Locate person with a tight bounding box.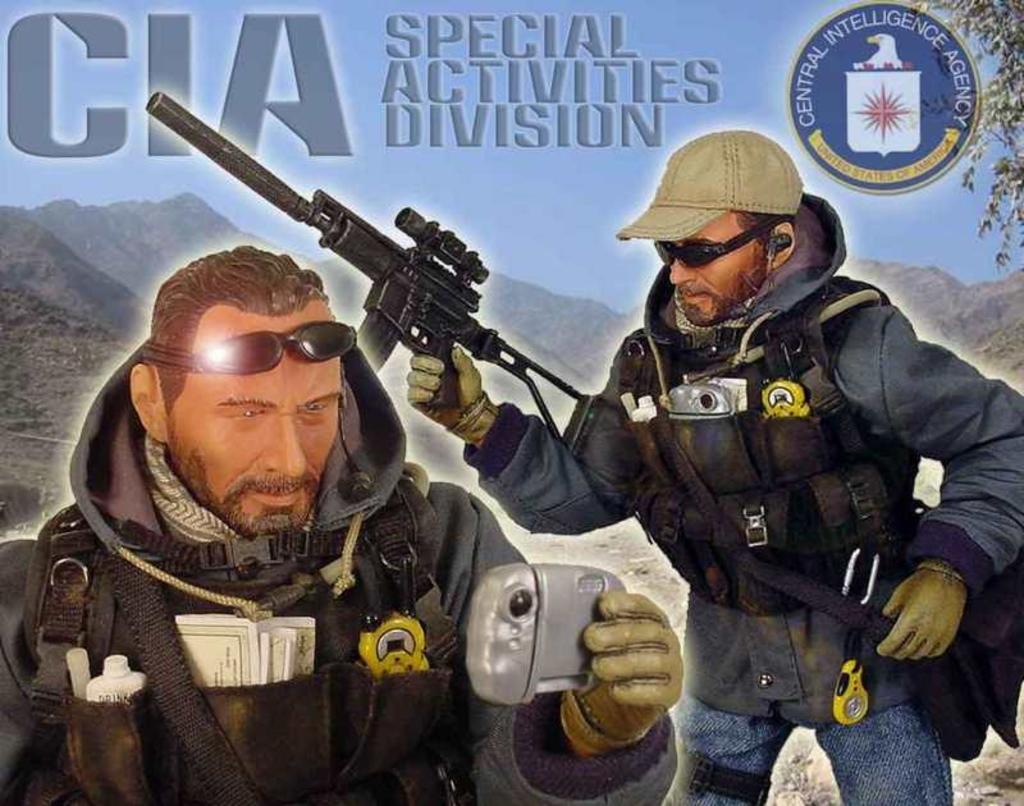
l=407, t=123, r=1023, b=805.
